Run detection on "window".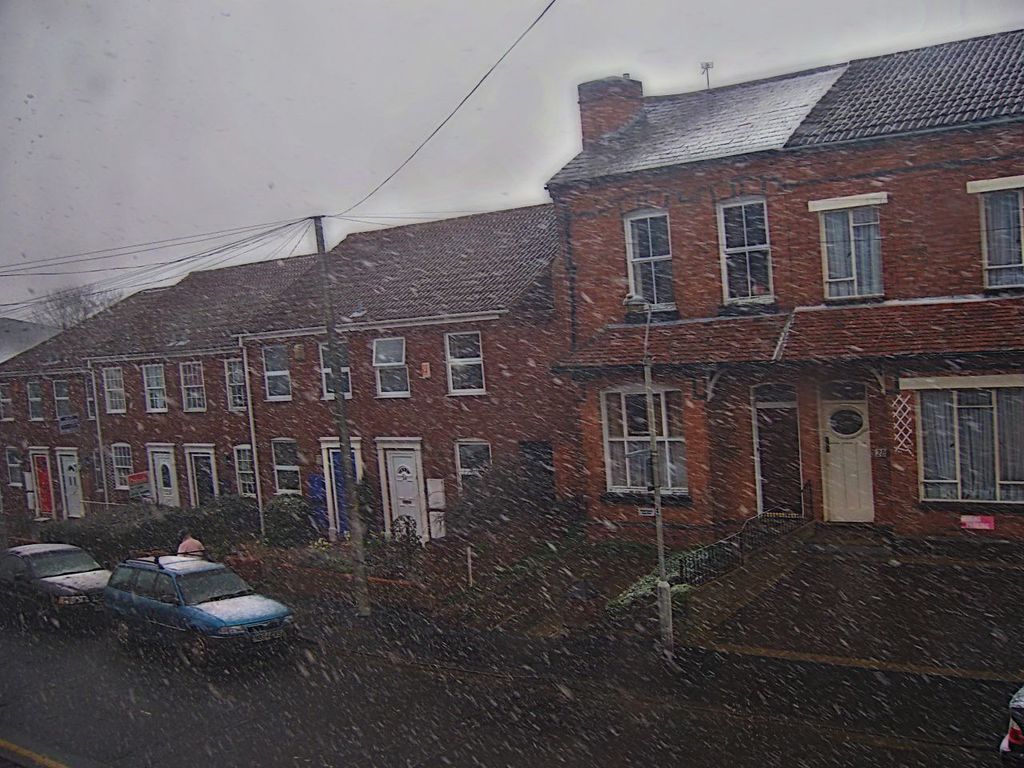
Result: bbox(444, 334, 490, 394).
